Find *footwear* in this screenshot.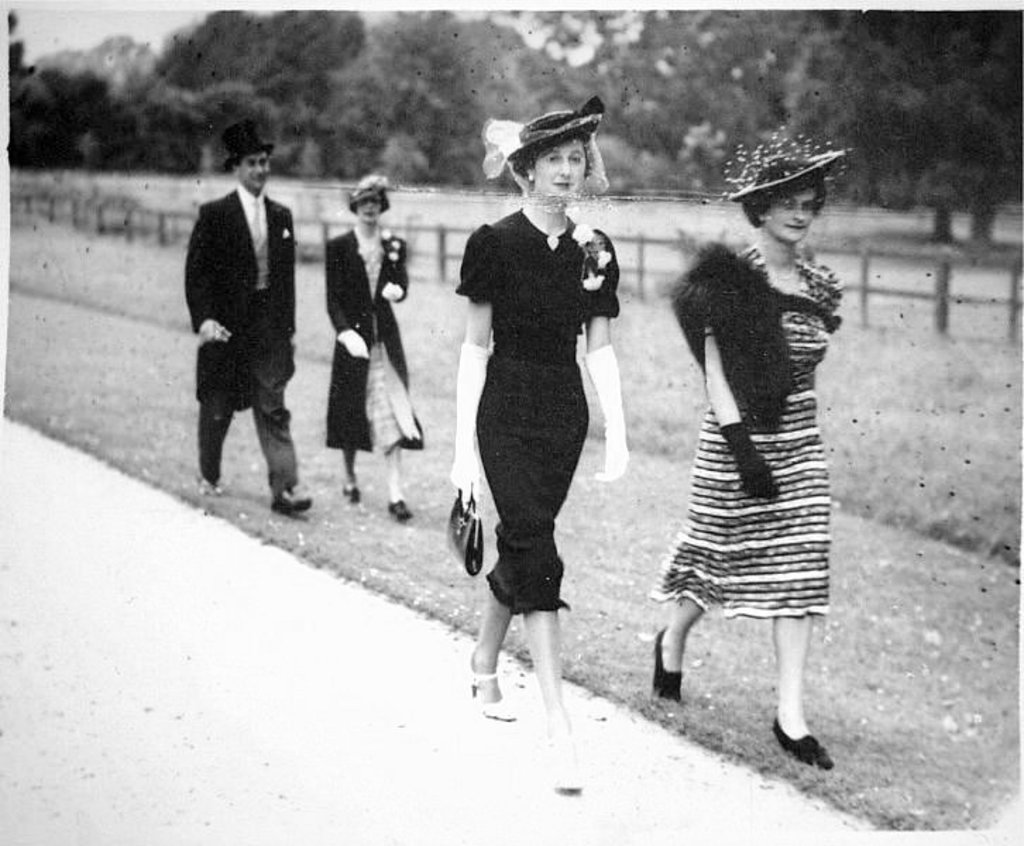
The bounding box for *footwear* is region(341, 485, 361, 506).
